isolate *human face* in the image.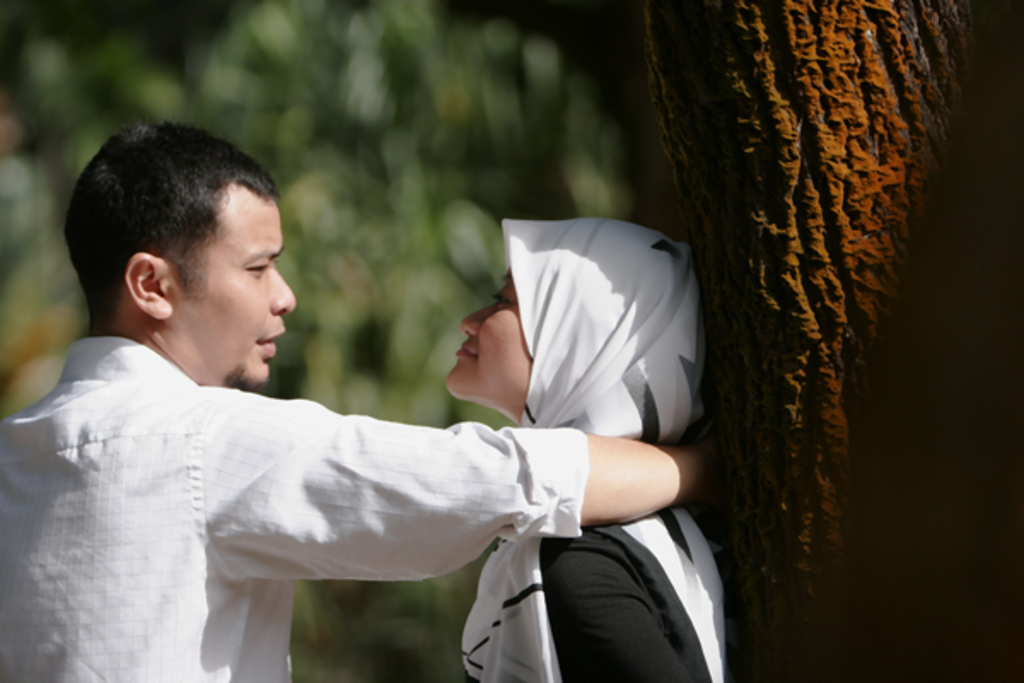
Isolated region: rect(191, 198, 295, 386).
